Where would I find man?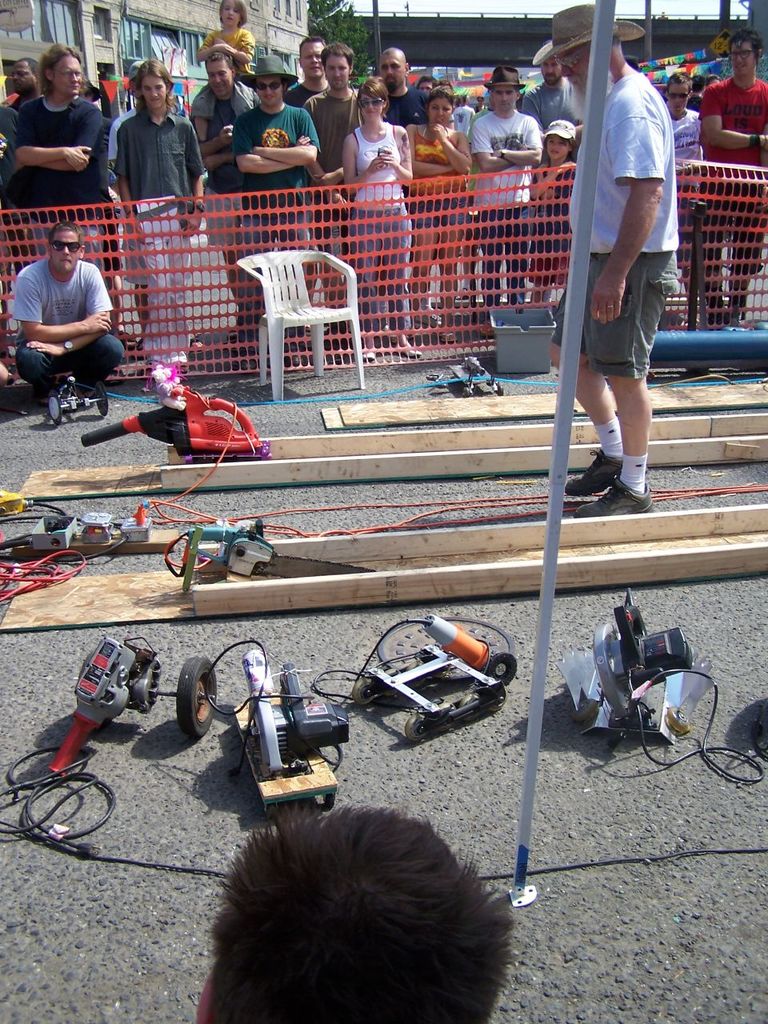
At box=[11, 194, 122, 402].
